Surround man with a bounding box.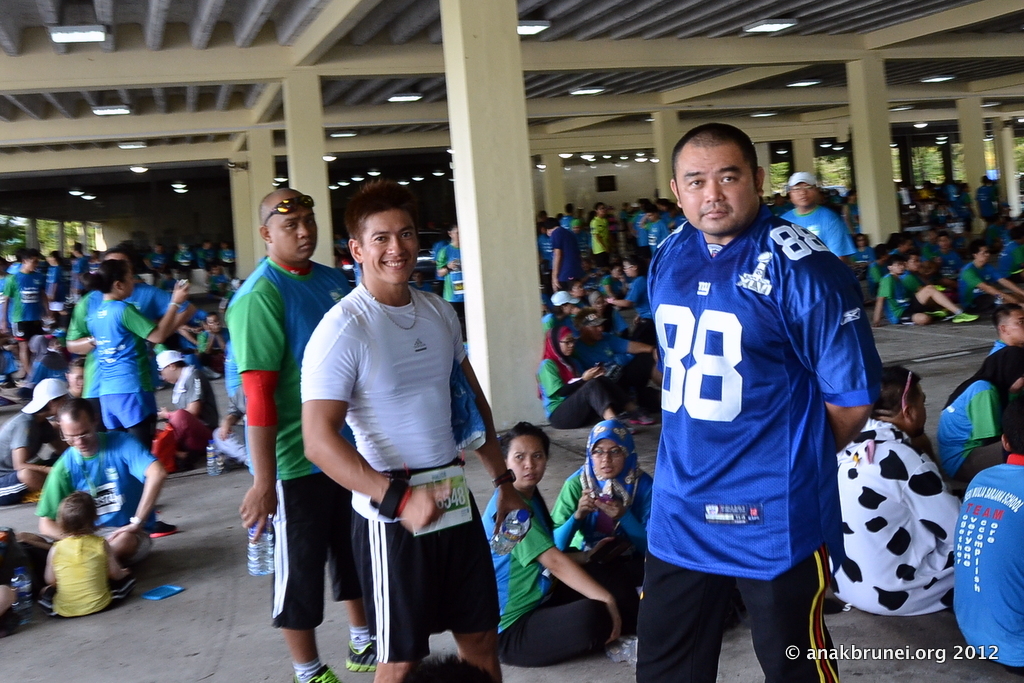
crop(983, 302, 1023, 359).
